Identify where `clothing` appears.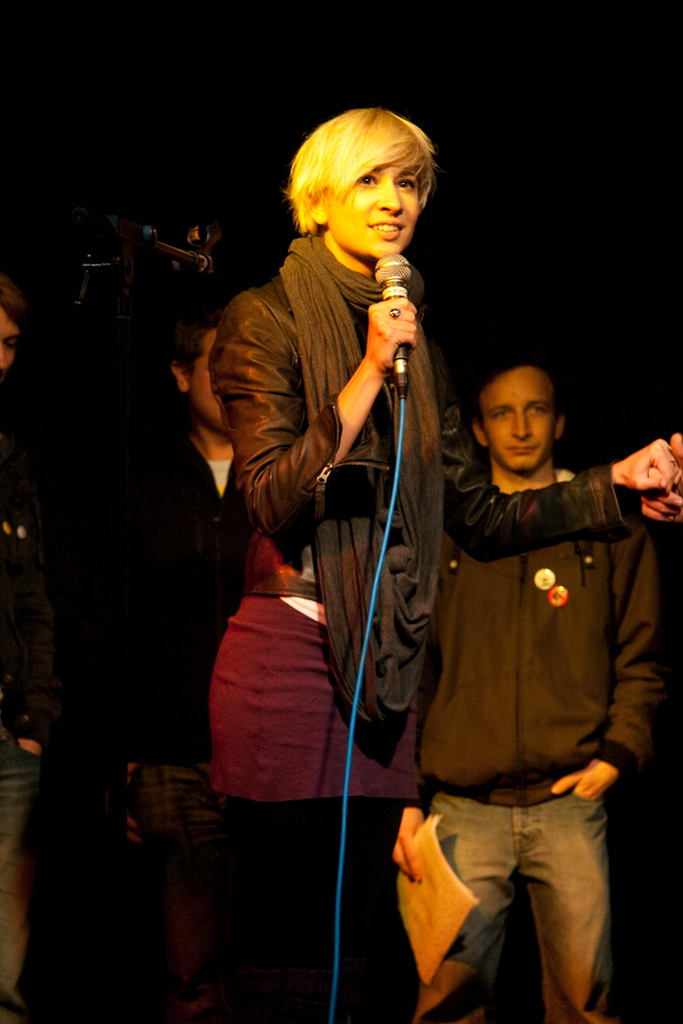
Appears at [210, 244, 483, 794].
